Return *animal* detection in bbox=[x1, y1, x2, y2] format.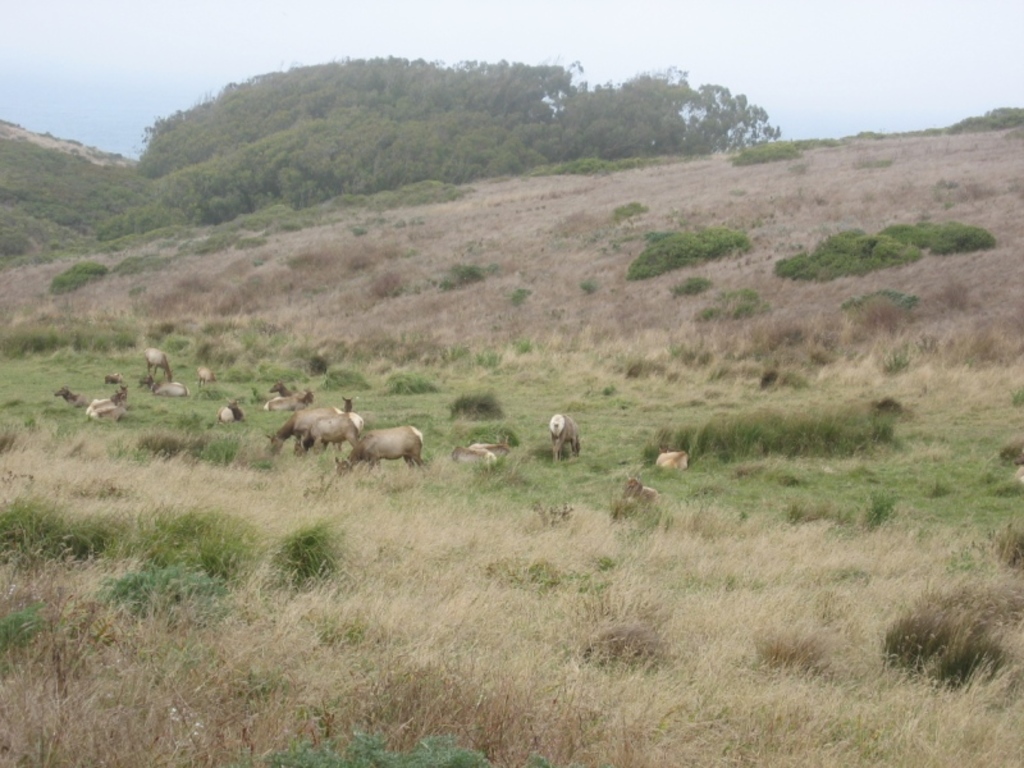
bbox=[451, 435, 518, 470].
